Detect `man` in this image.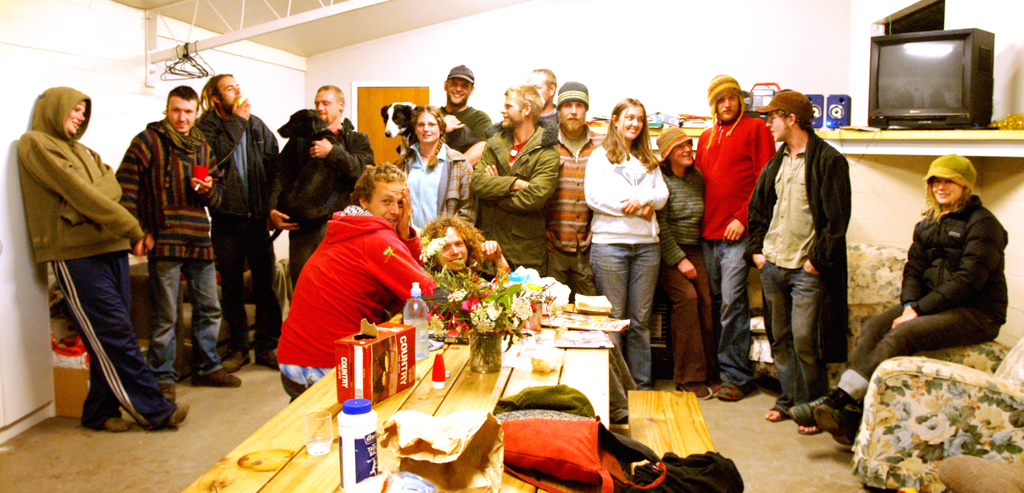
Detection: l=746, t=94, r=852, b=439.
